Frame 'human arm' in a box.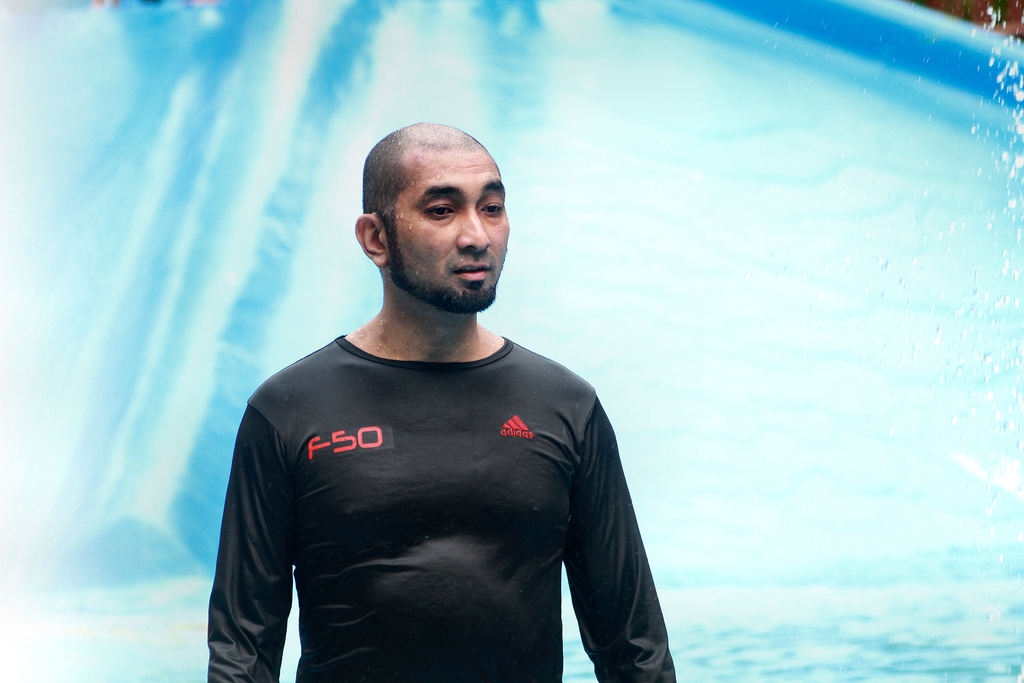
BBox(210, 391, 296, 682).
